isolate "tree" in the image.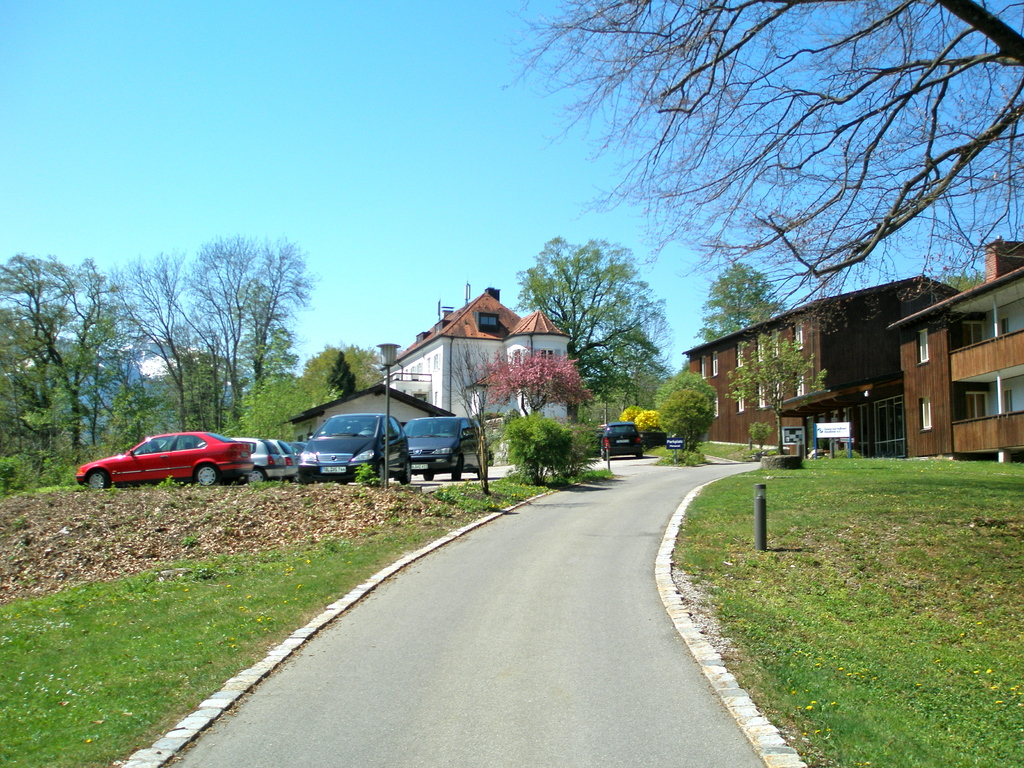
Isolated region: (694,257,785,340).
